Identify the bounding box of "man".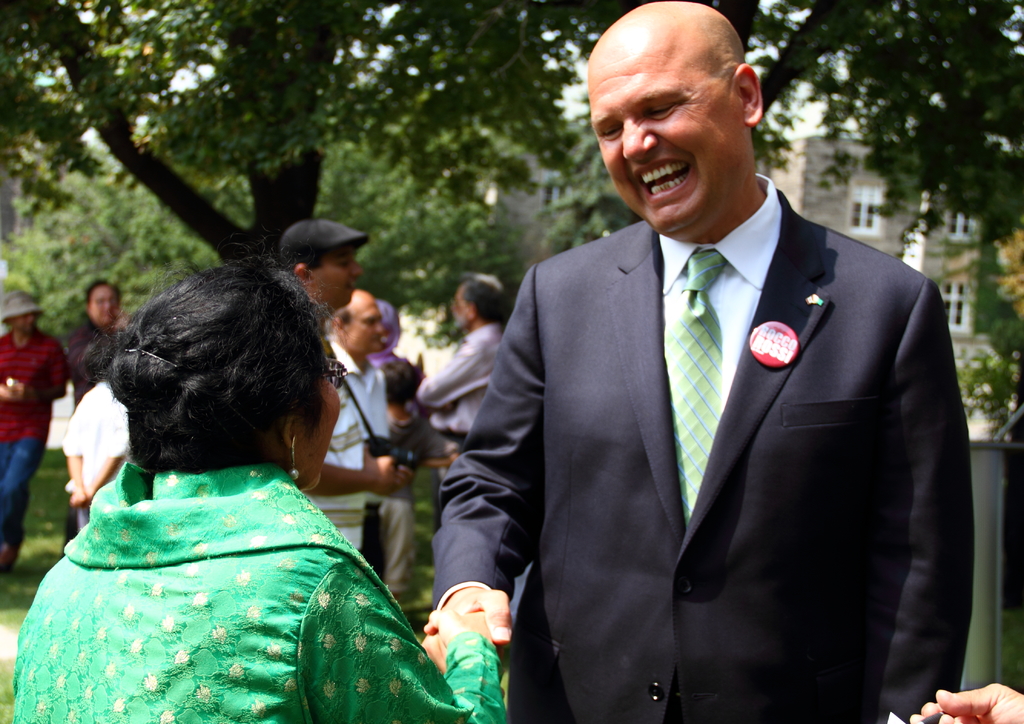
280 218 419 579.
